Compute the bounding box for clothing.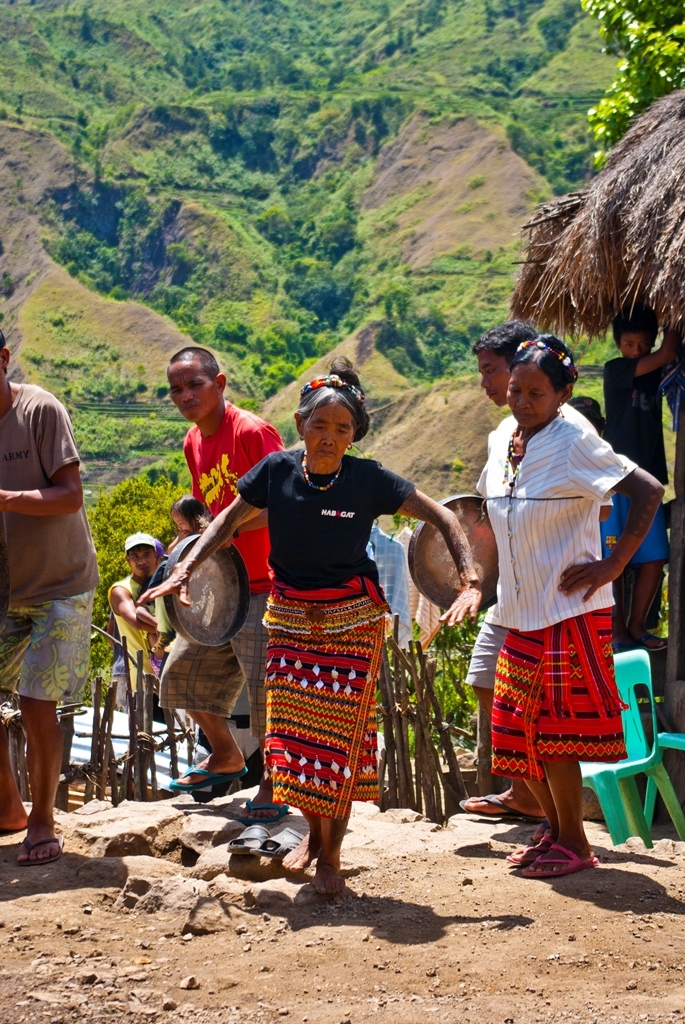
box=[231, 448, 410, 822].
